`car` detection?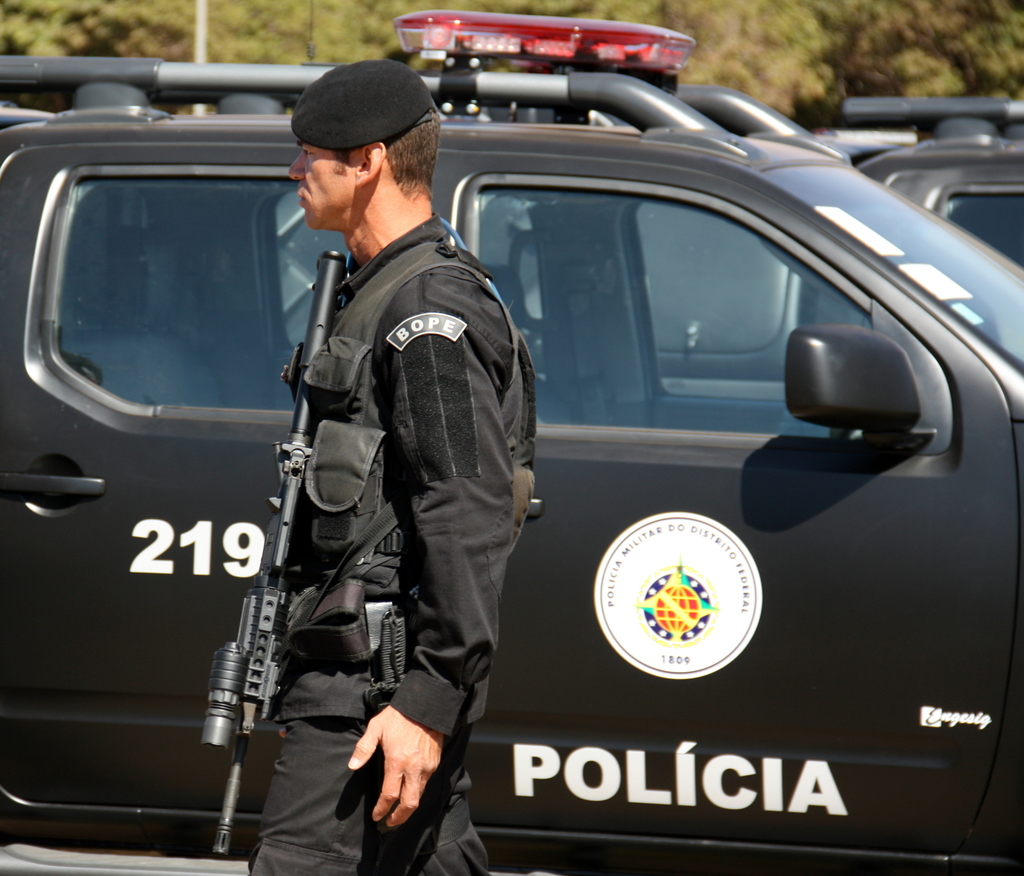
(0, 22, 1023, 875)
